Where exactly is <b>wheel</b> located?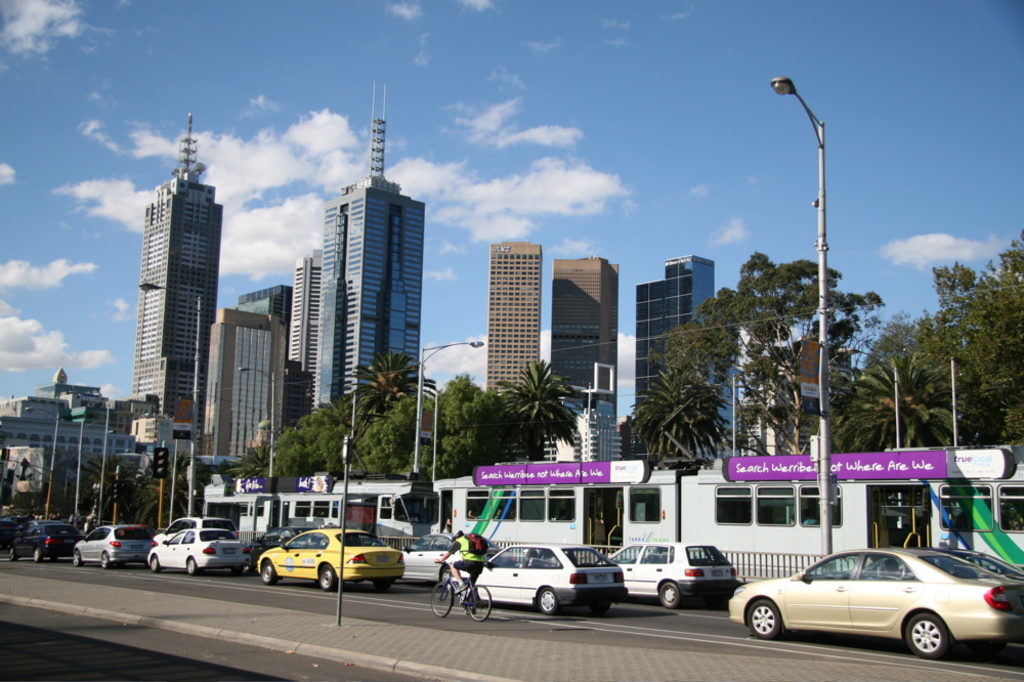
Its bounding box is select_region(745, 597, 786, 638).
